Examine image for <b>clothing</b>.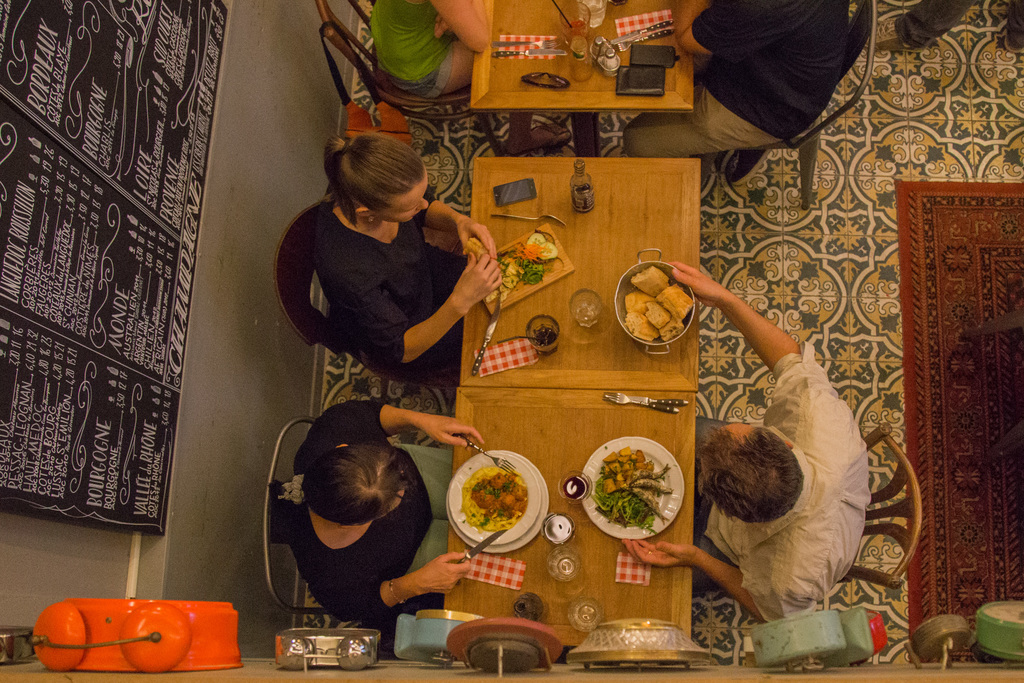
Examination result: [373,0,455,95].
